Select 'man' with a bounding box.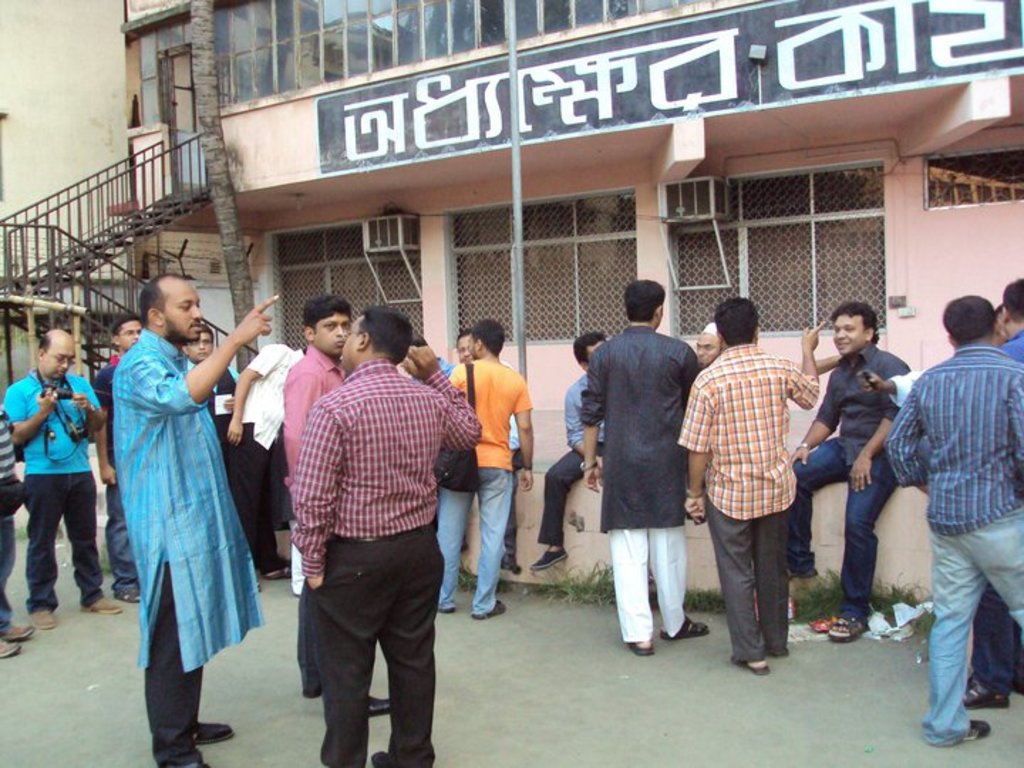
x1=533 y1=327 x2=606 y2=570.
